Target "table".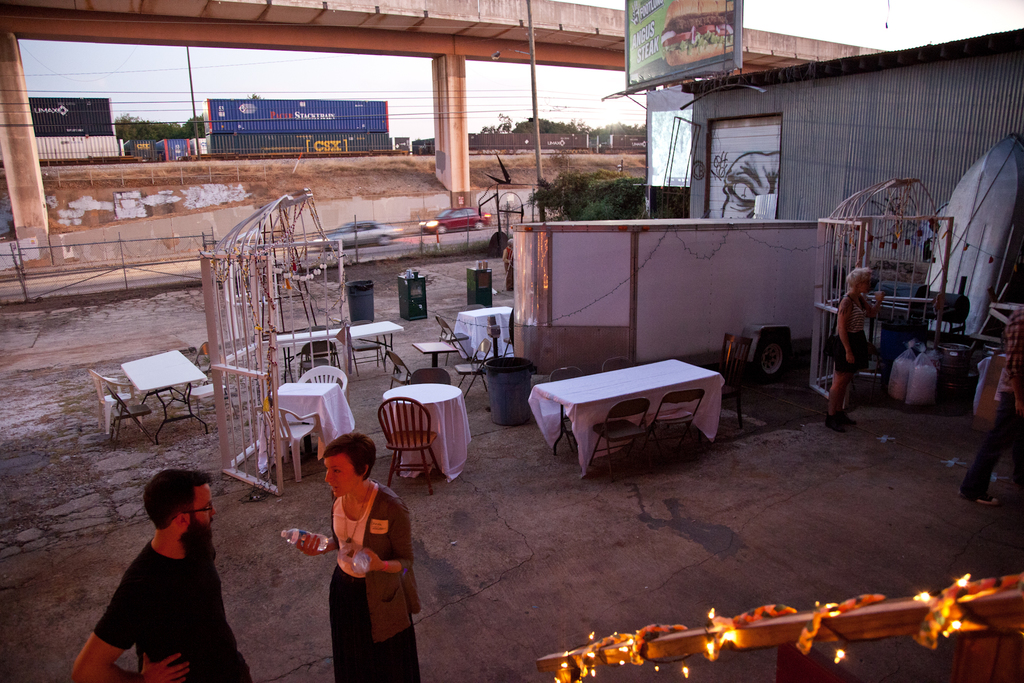
Target region: bbox(384, 385, 476, 477).
